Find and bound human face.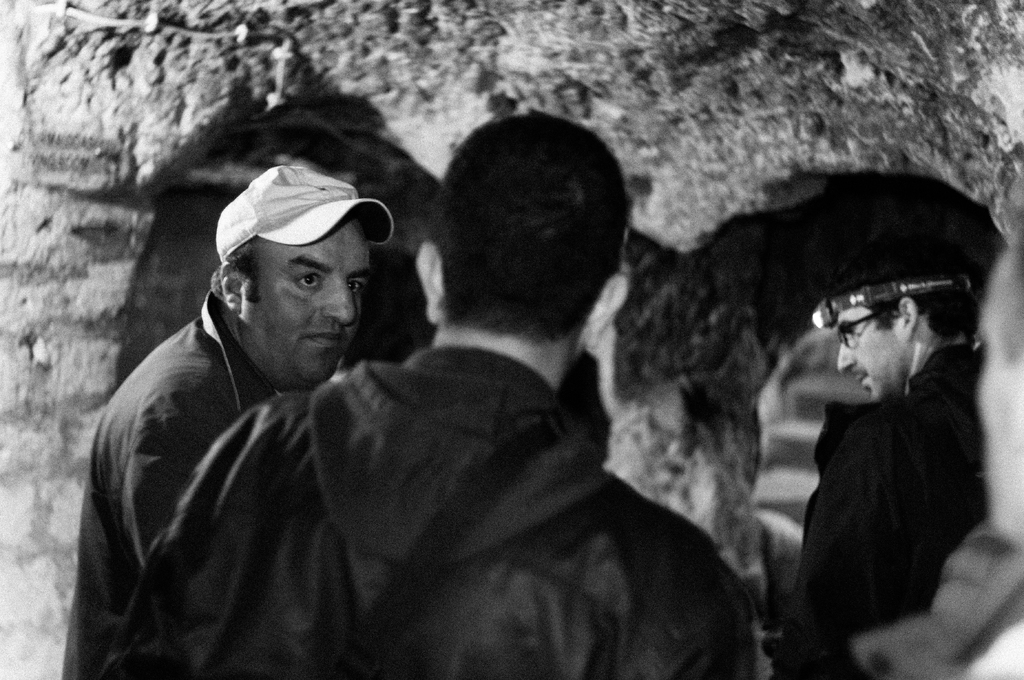
Bound: [left=841, top=300, right=905, bottom=400].
